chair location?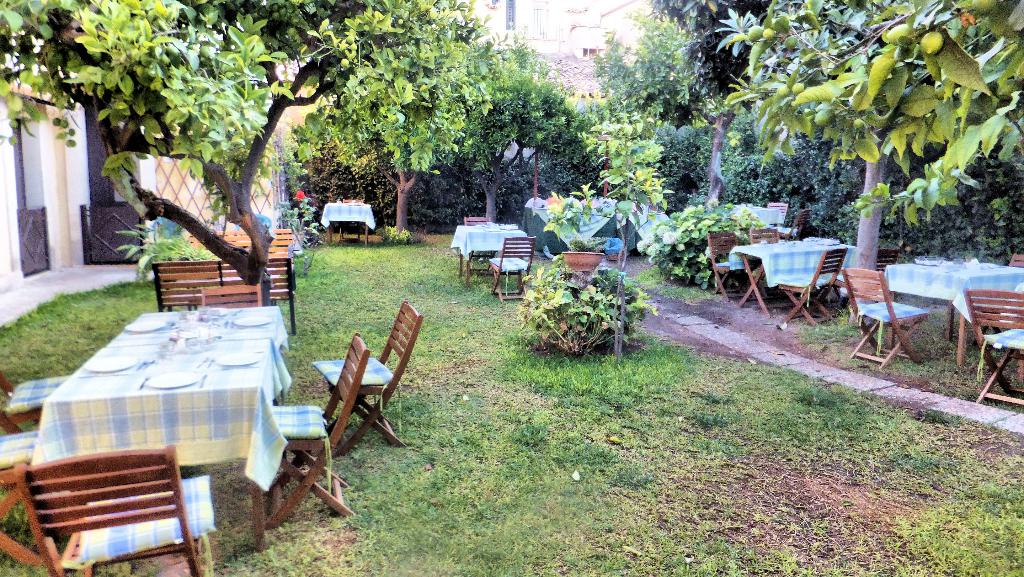
BBox(197, 286, 269, 309)
